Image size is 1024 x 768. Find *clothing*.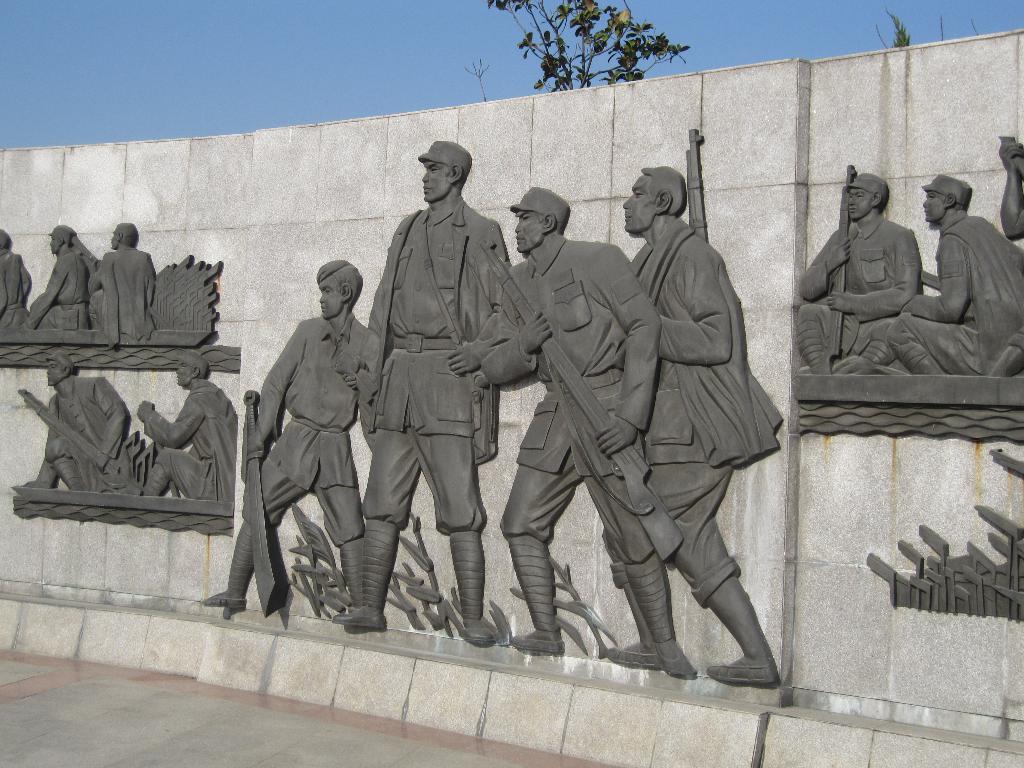
36,376,131,495.
